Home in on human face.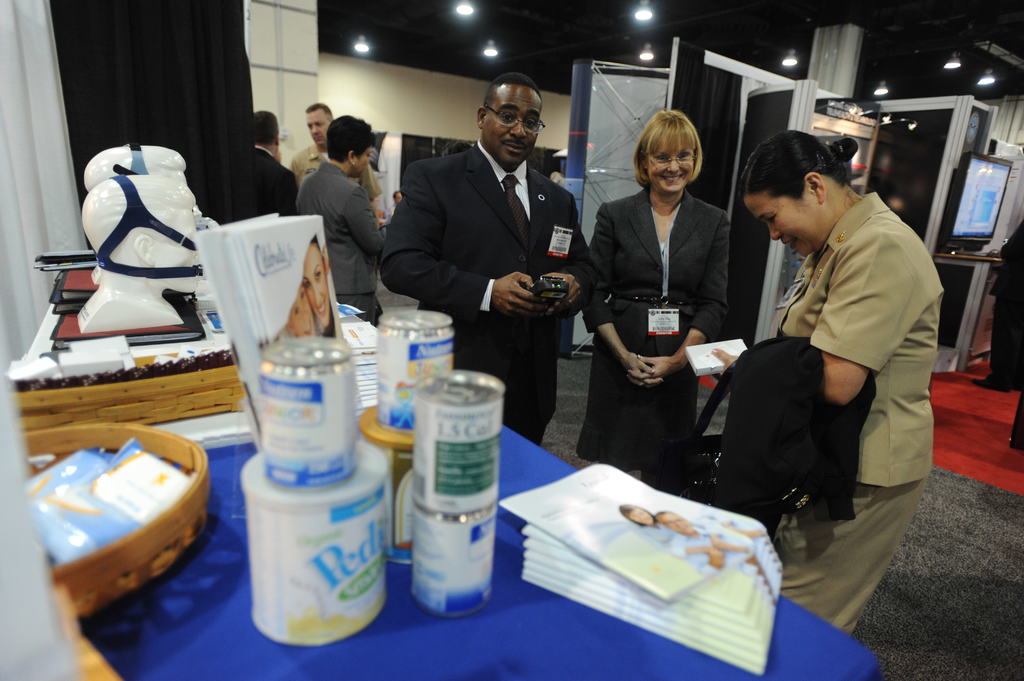
Homed in at BBox(479, 82, 543, 164).
